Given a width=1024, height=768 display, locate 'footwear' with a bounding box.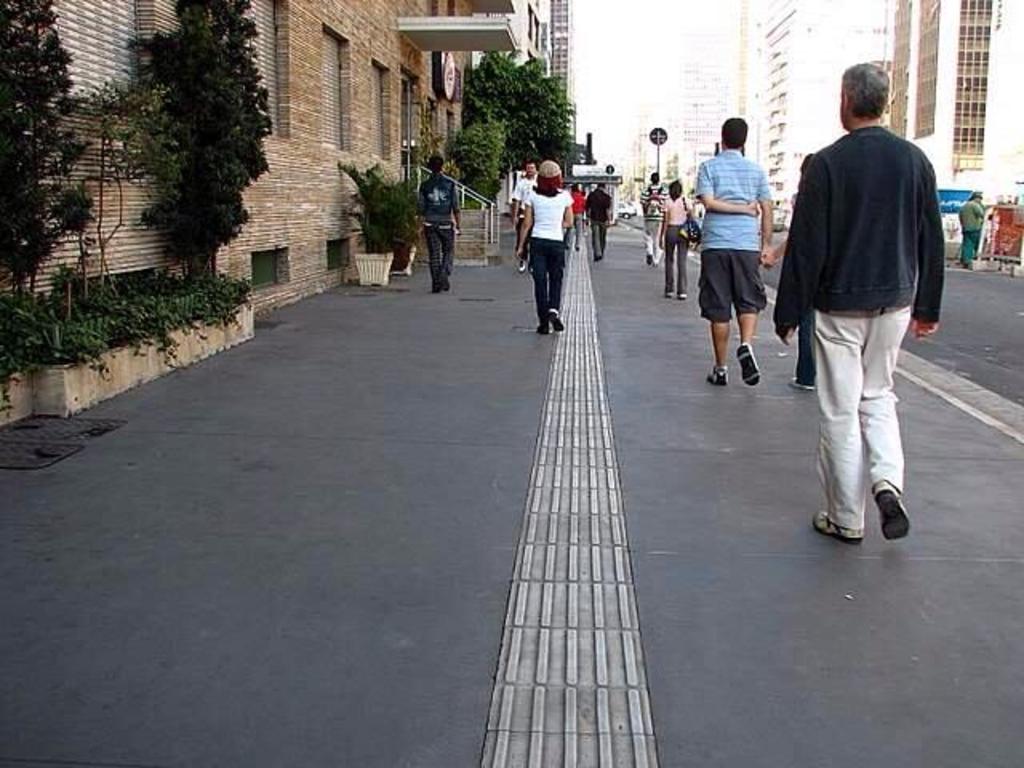
Located: pyautogui.locateOnScreen(669, 291, 674, 301).
